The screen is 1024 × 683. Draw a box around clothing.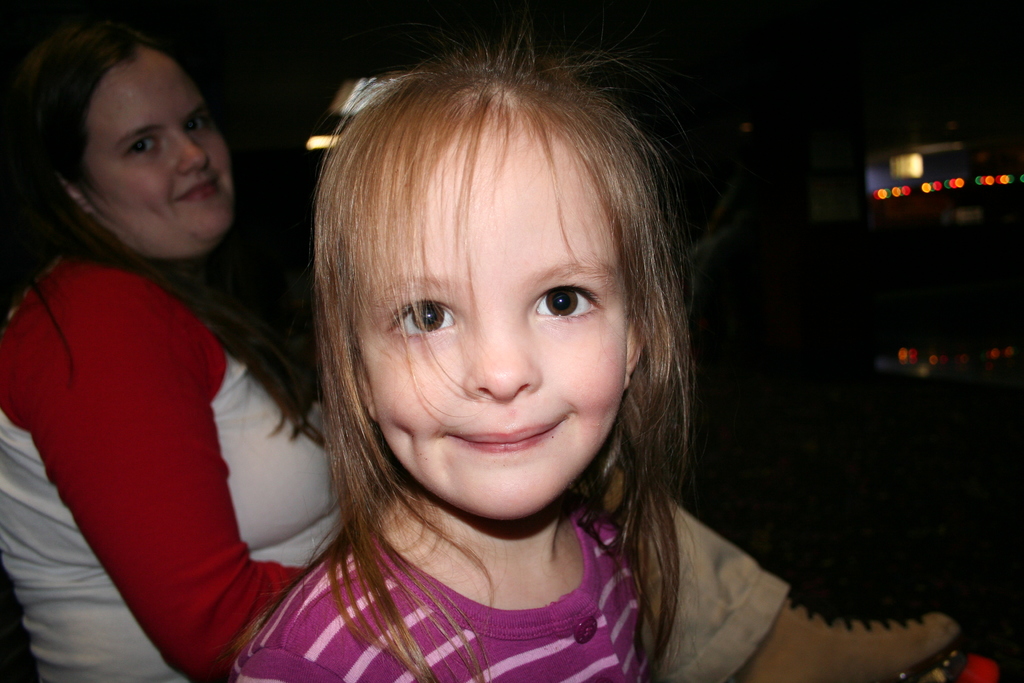
(x1=3, y1=168, x2=296, y2=632).
